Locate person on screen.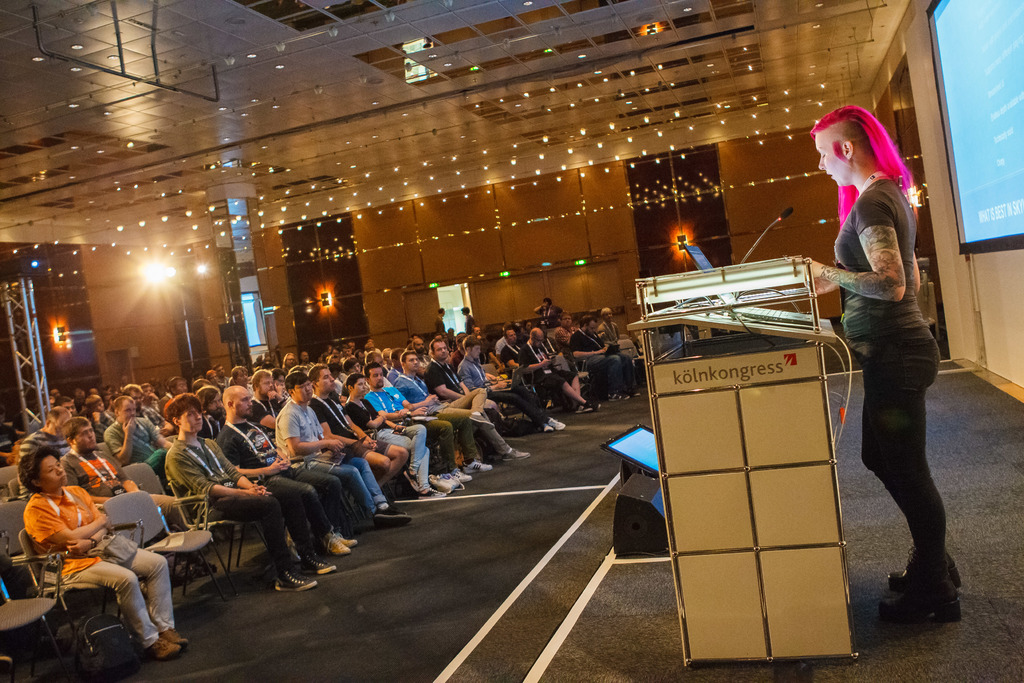
On screen at (312, 361, 433, 509).
